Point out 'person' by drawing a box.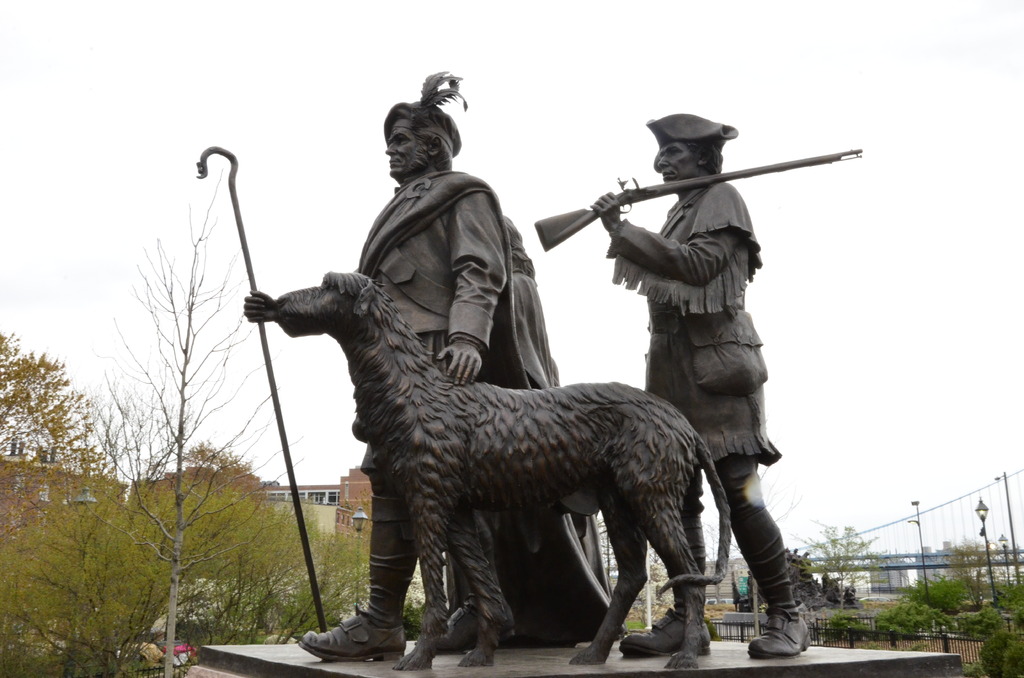
rect(298, 71, 610, 666).
